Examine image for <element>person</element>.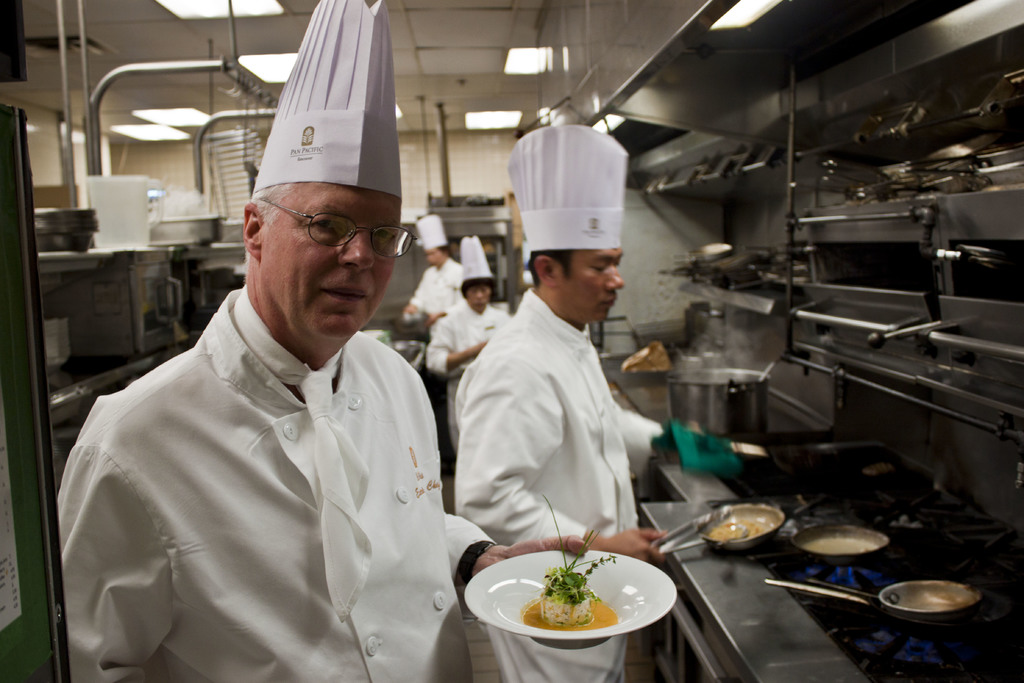
Examination result: bbox(425, 235, 515, 409).
